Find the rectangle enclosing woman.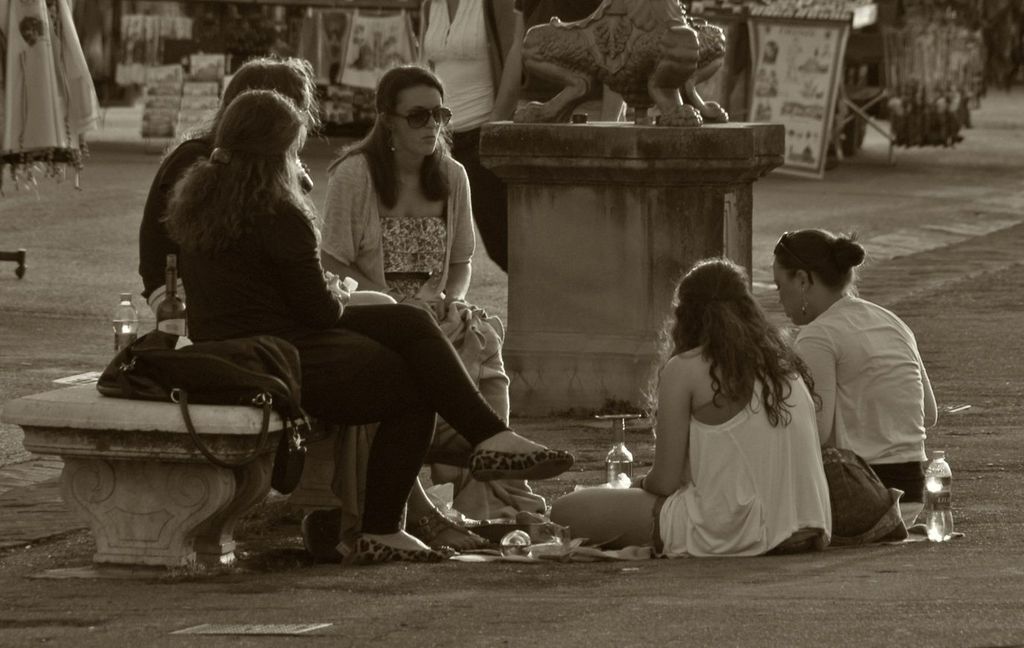
(left=140, top=57, right=489, bottom=539).
